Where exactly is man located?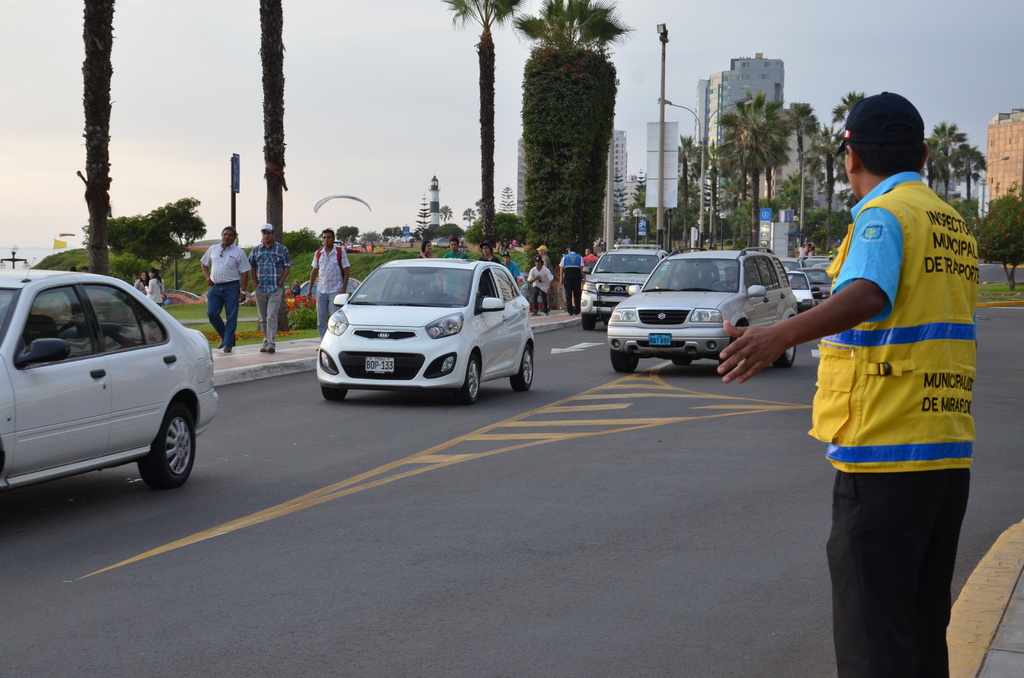
Its bounding box is [x1=309, y1=223, x2=351, y2=346].
